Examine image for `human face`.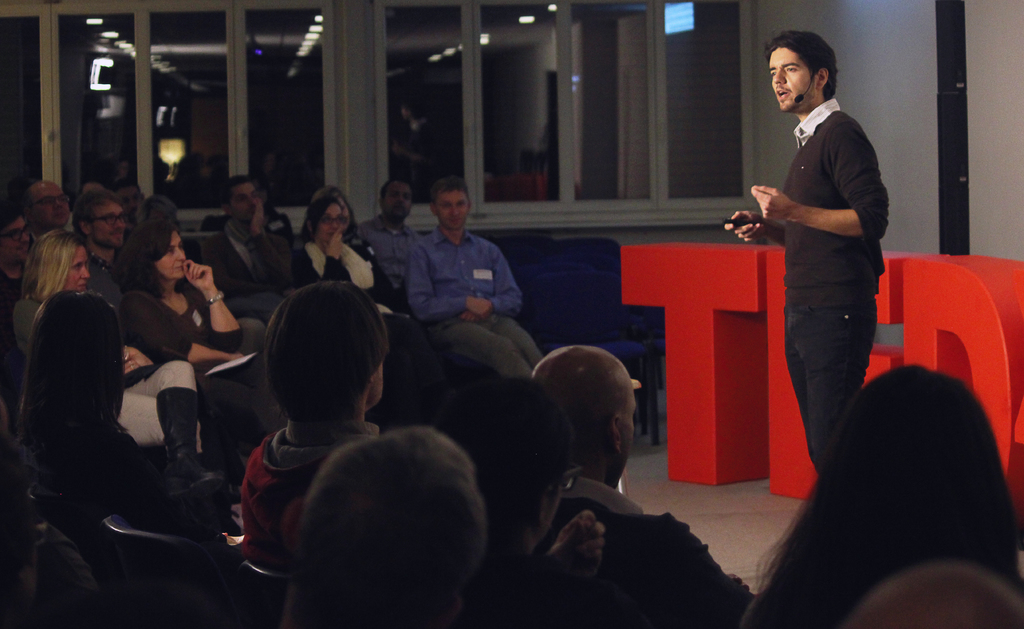
Examination result: Rect(381, 179, 410, 217).
